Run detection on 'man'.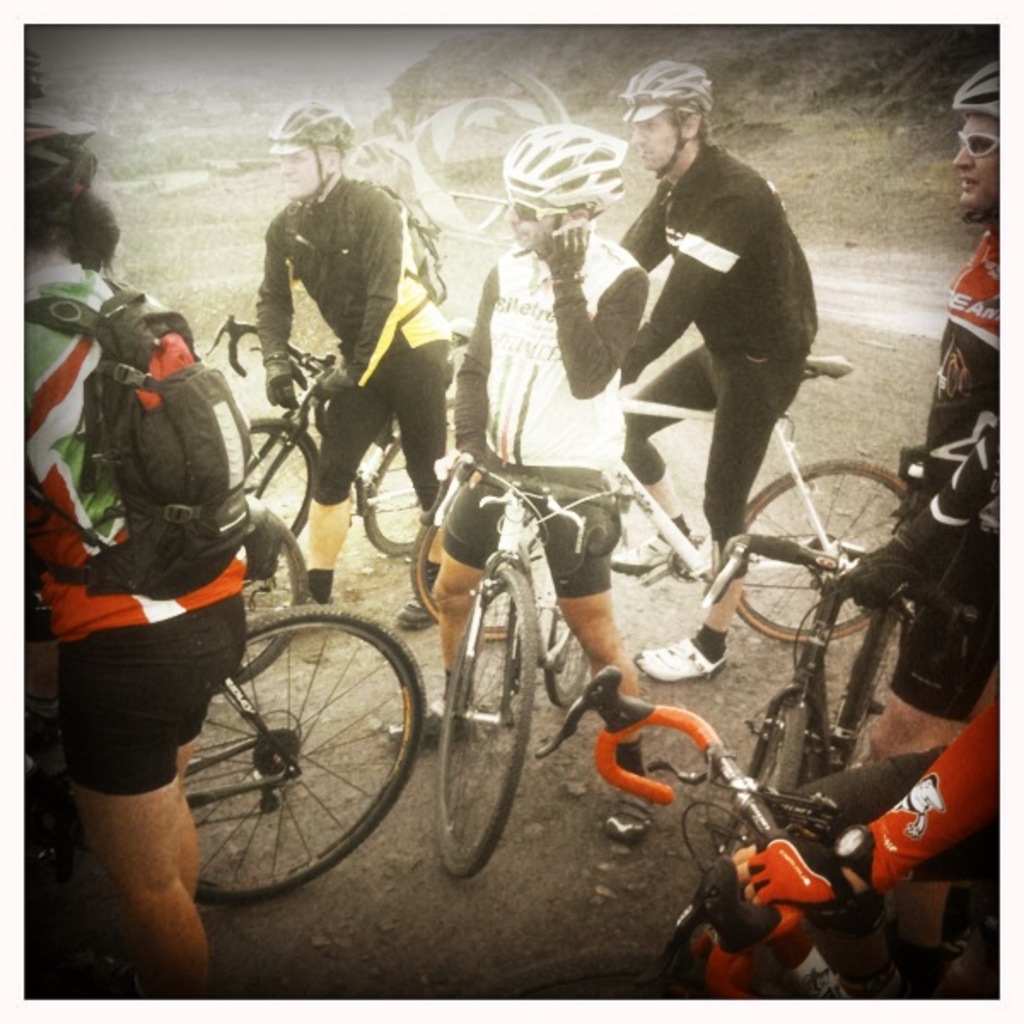
Result: (x1=256, y1=96, x2=457, y2=635).
